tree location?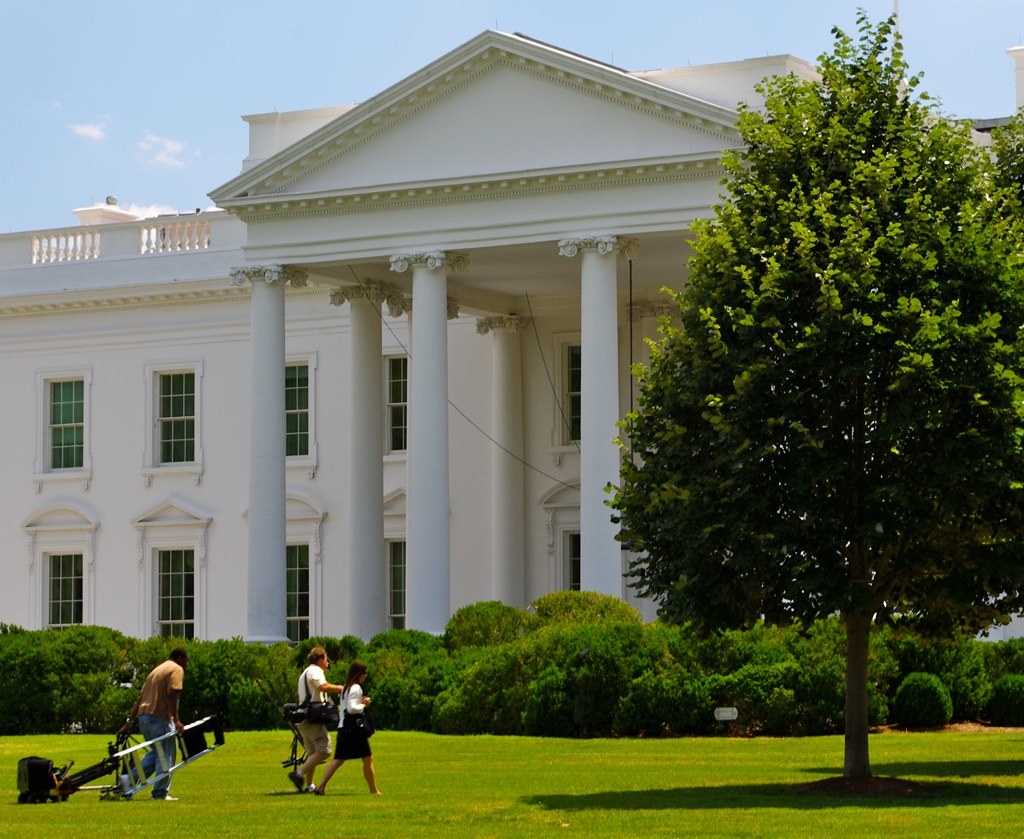
<bbox>613, 16, 998, 738</bbox>
